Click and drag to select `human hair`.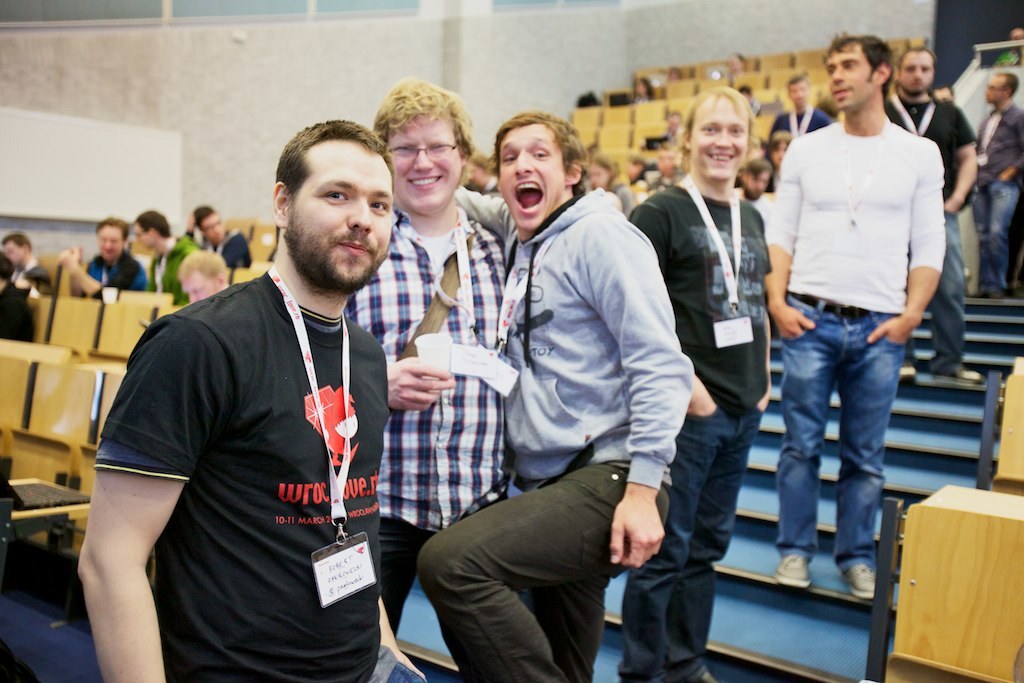
Selection: 684, 86, 755, 137.
